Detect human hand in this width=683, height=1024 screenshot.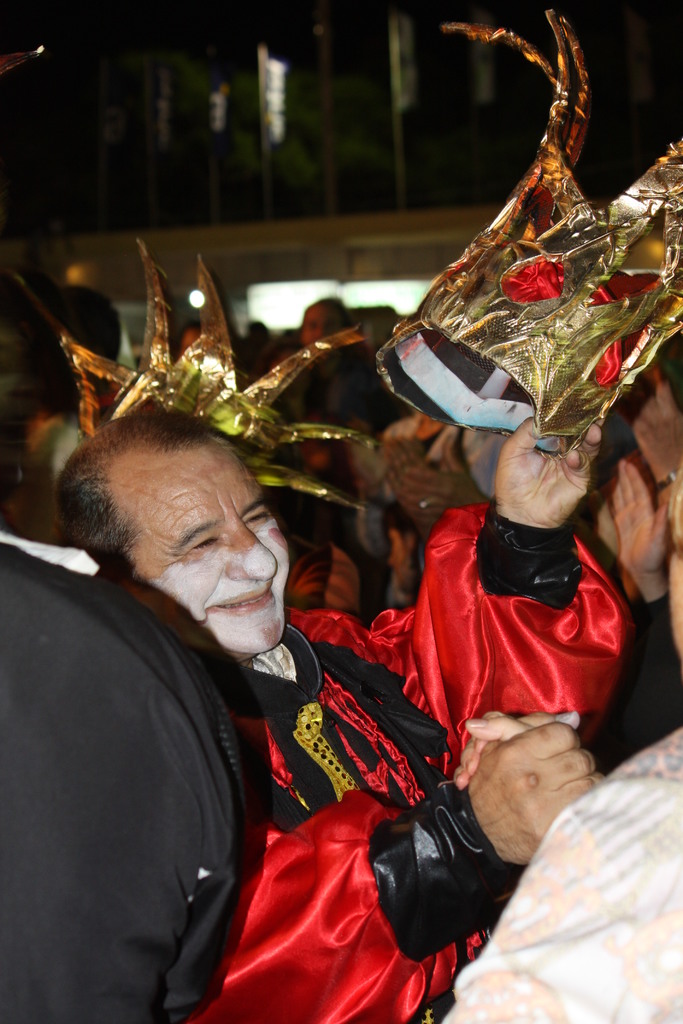
Detection: box=[391, 431, 490, 527].
